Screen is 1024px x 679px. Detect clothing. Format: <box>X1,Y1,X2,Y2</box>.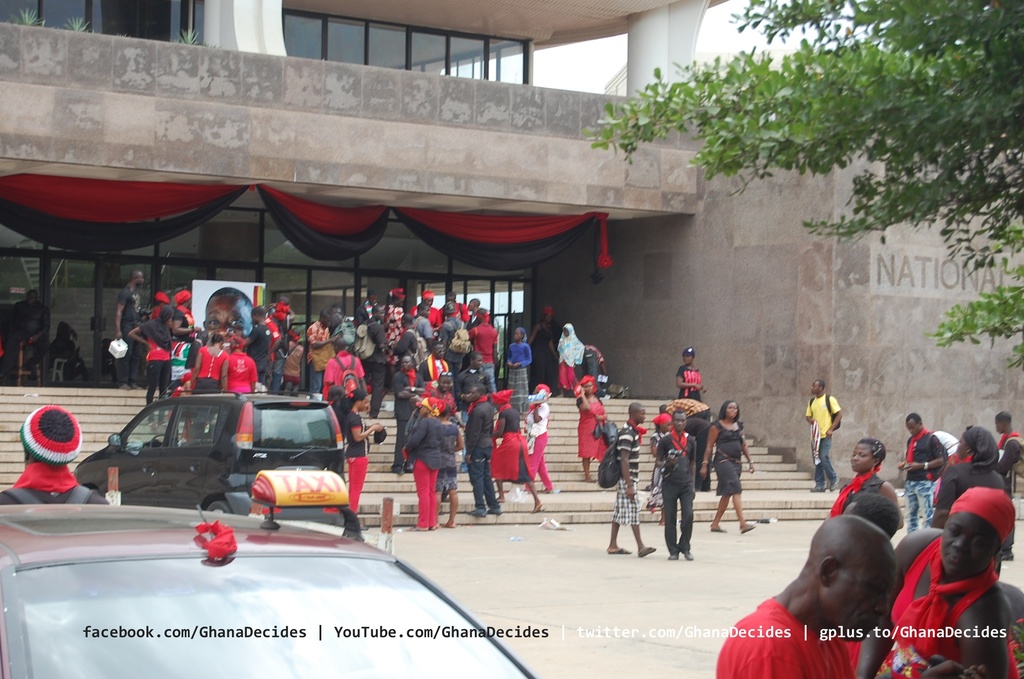
<box>383,414,444,527</box>.
